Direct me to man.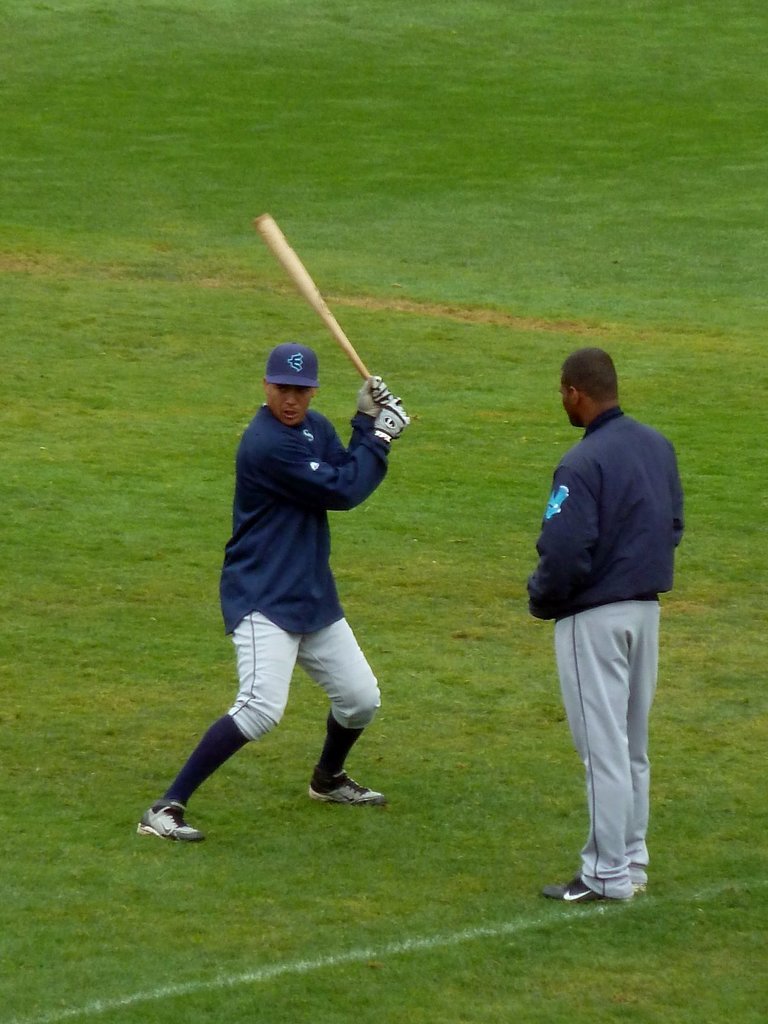
Direction: left=515, top=318, right=691, bottom=903.
